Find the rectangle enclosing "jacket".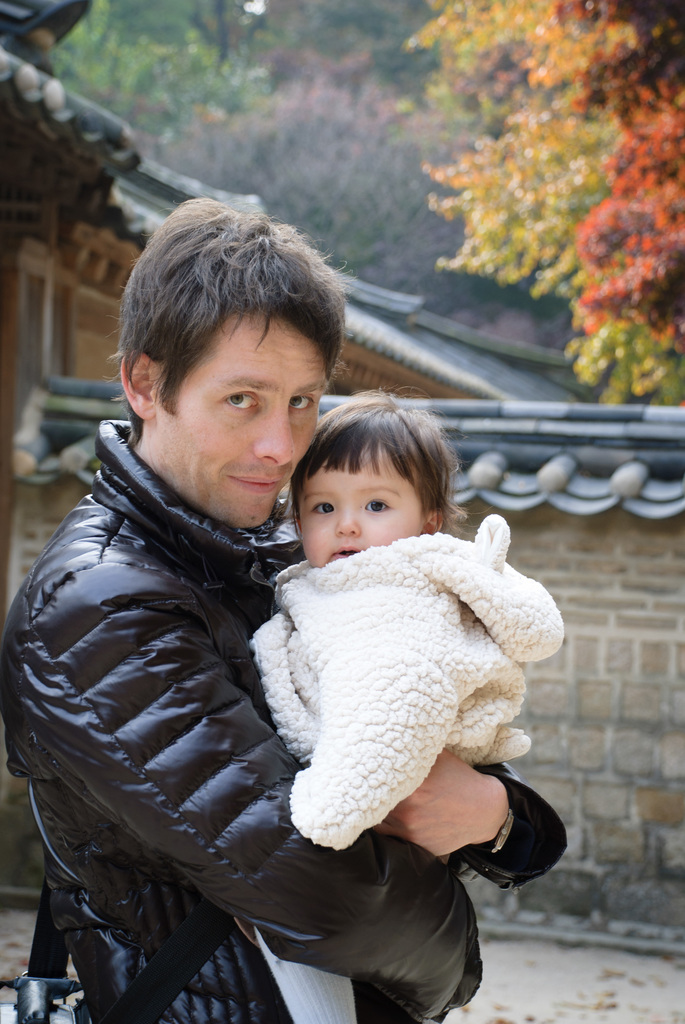
[0,415,560,1023].
